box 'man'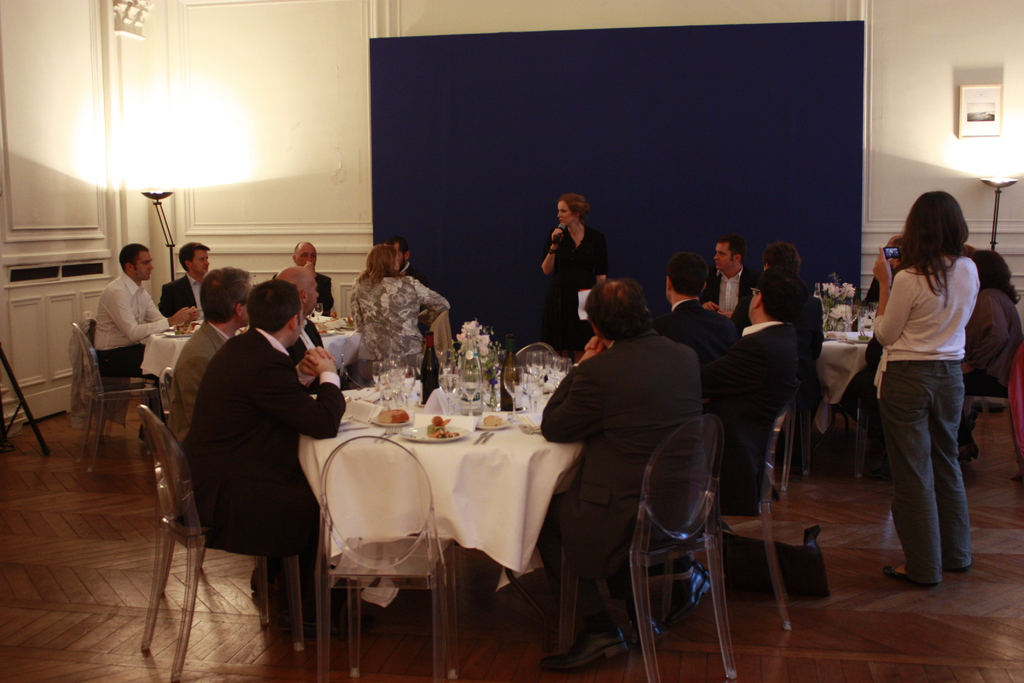
(94,237,157,447)
